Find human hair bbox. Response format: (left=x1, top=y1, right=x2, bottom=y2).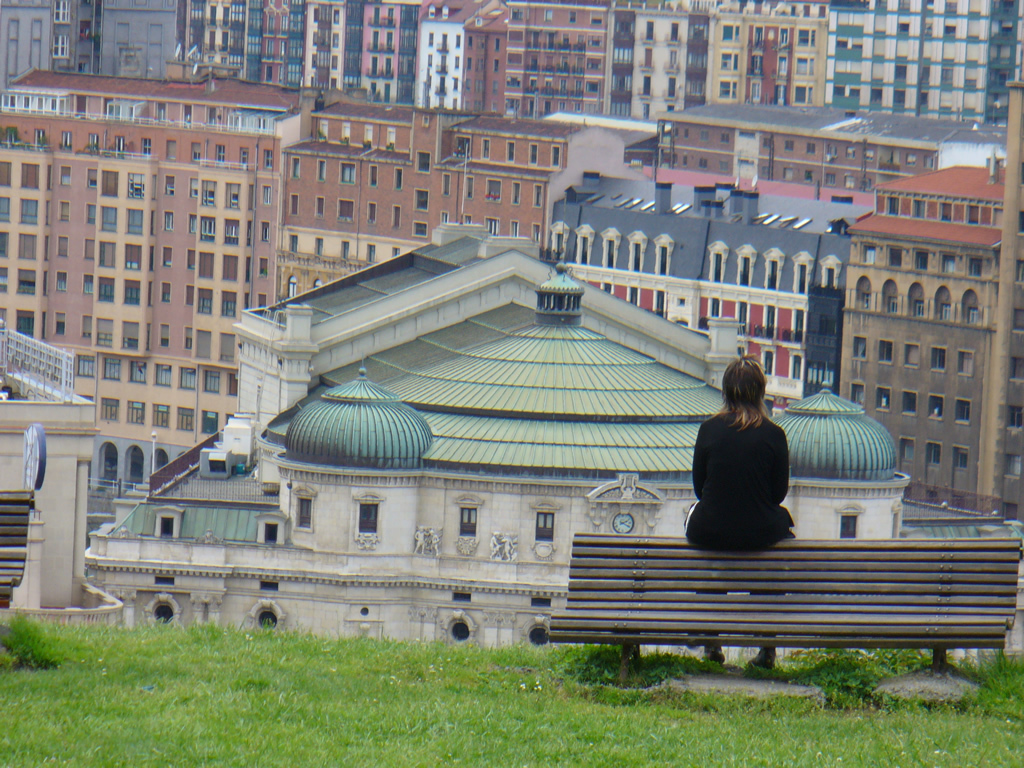
(left=714, top=354, right=771, bottom=429).
